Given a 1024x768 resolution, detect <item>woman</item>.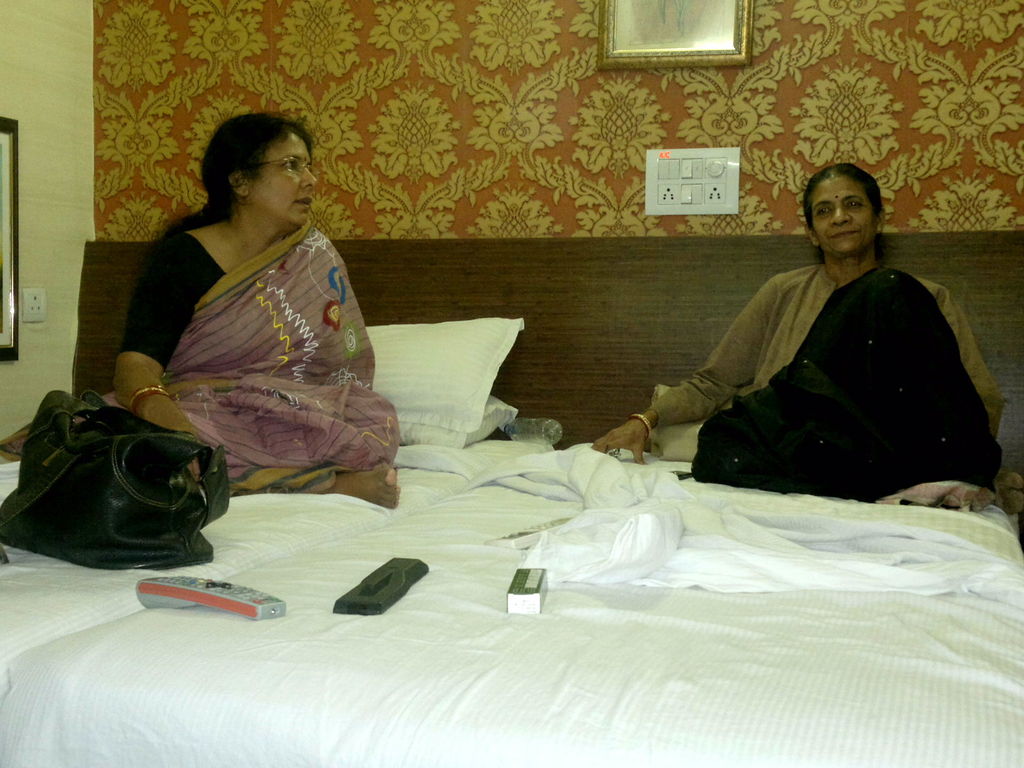
{"x1": 592, "y1": 166, "x2": 1006, "y2": 511}.
